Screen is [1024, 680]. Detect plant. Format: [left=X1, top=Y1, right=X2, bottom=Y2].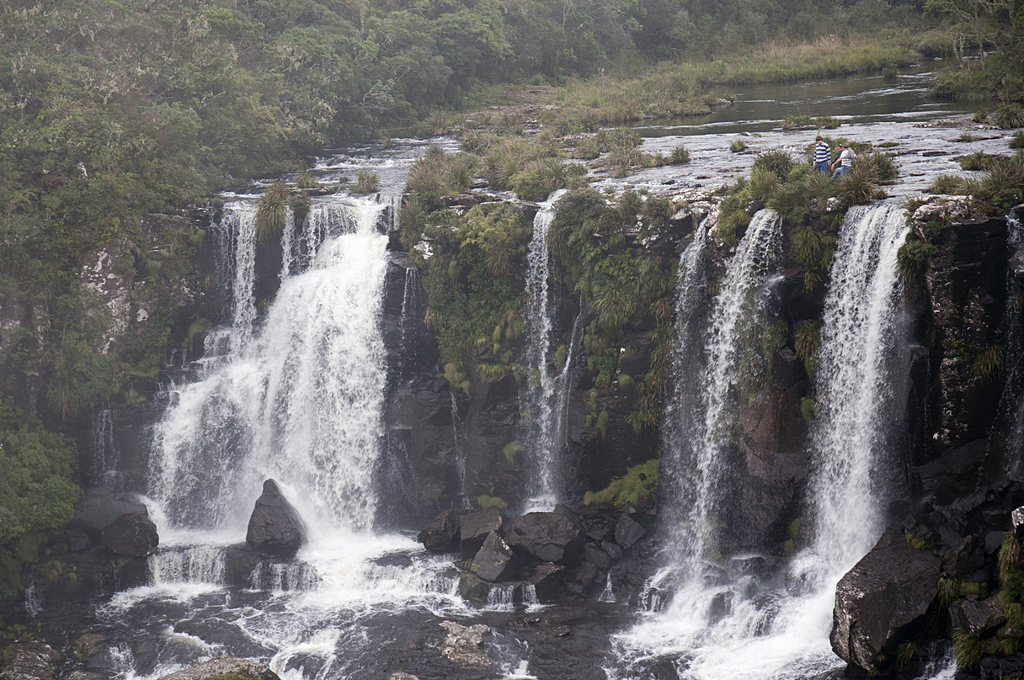
[left=701, top=204, right=752, bottom=236].
